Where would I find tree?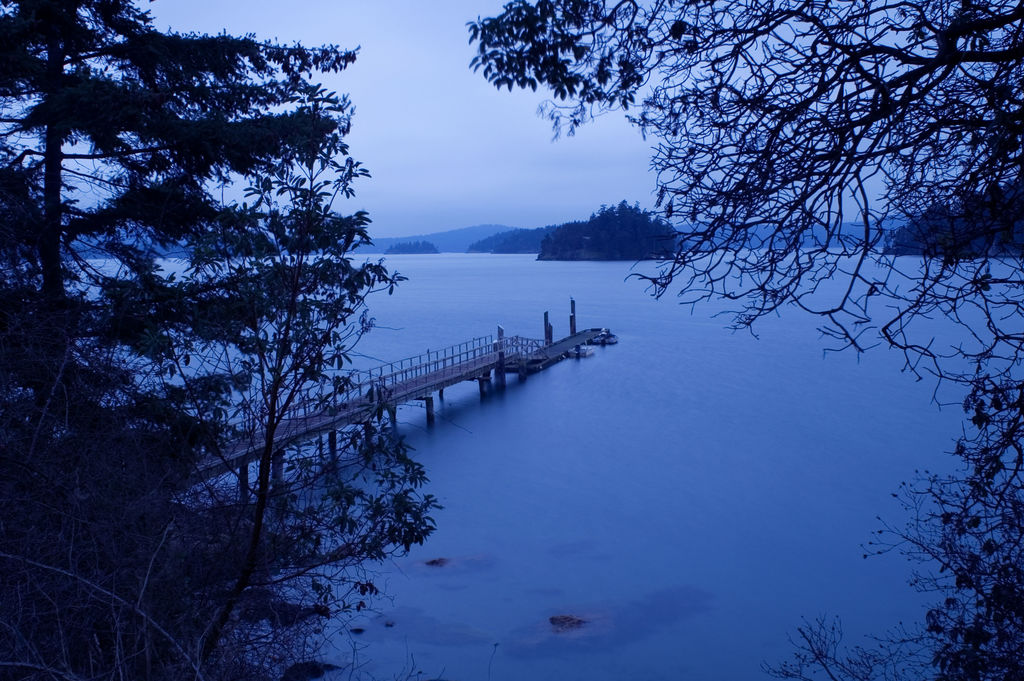
At l=938, t=340, r=1018, b=680.
